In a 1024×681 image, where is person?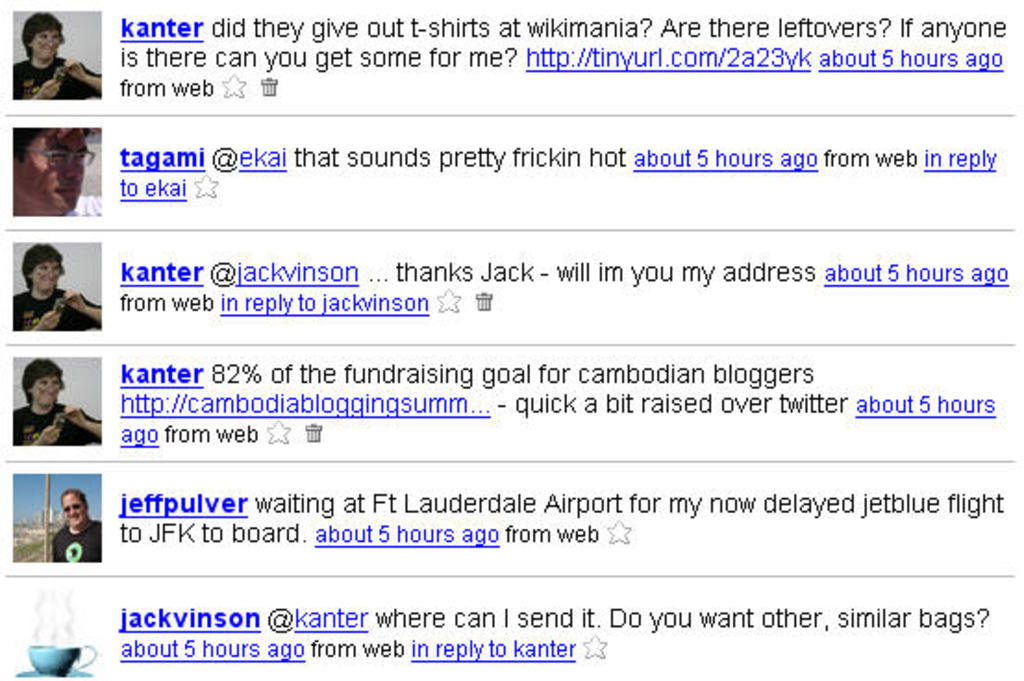
(13,13,102,100).
